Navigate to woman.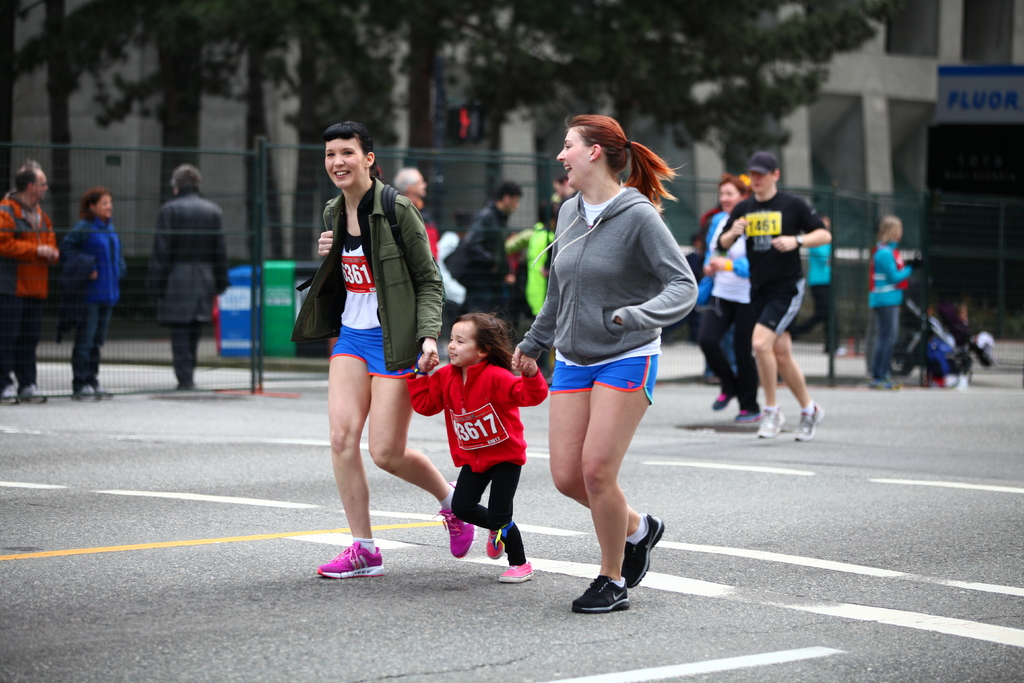
Navigation target: BBox(858, 217, 922, 388).
